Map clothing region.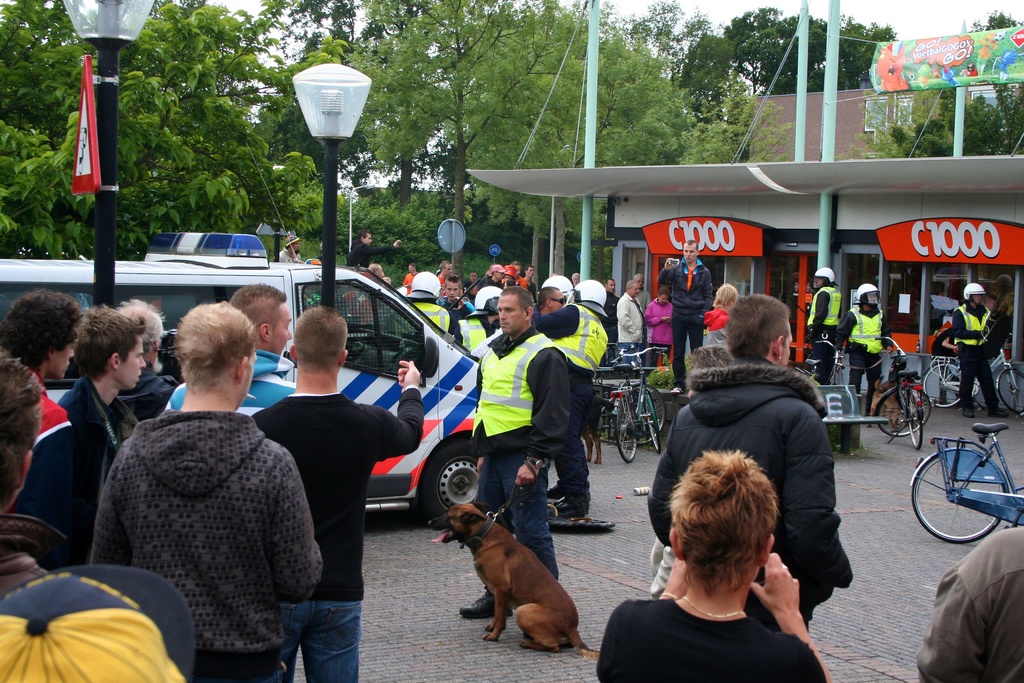
Mapped to bbox(439, 298, 465, 342).
